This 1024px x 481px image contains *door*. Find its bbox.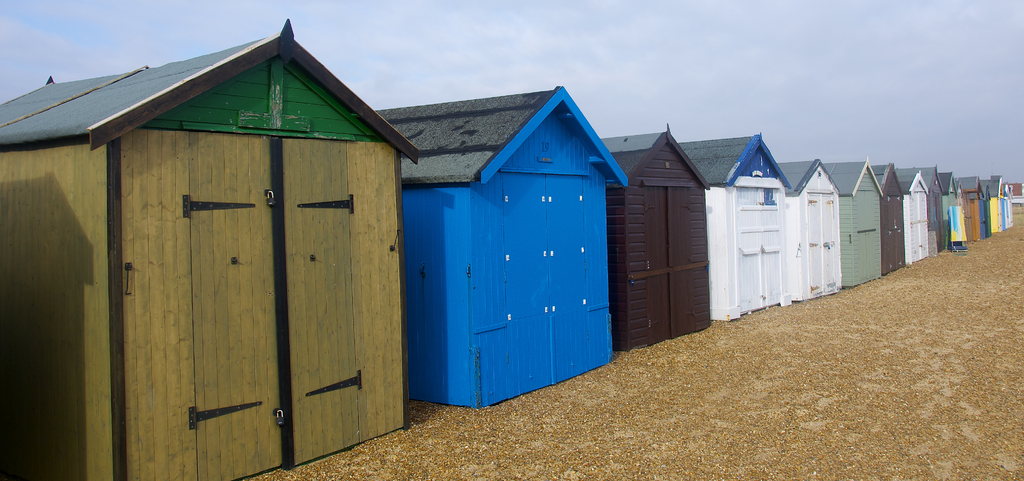
(189,139,364,480).
